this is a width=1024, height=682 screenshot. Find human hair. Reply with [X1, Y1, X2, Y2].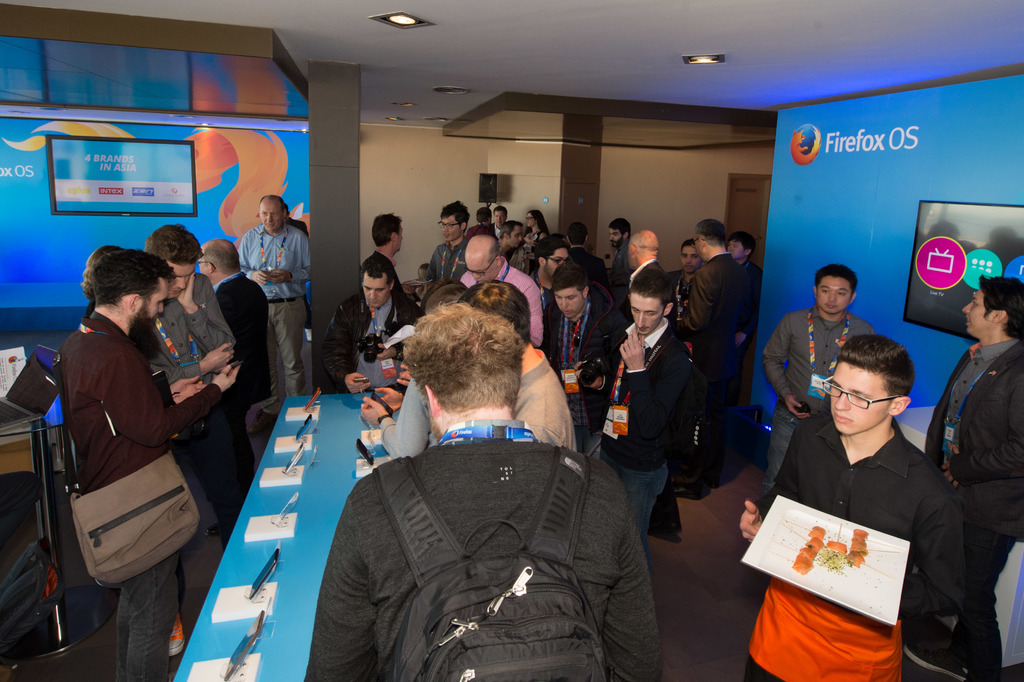
[628, 269, 675, 315].
